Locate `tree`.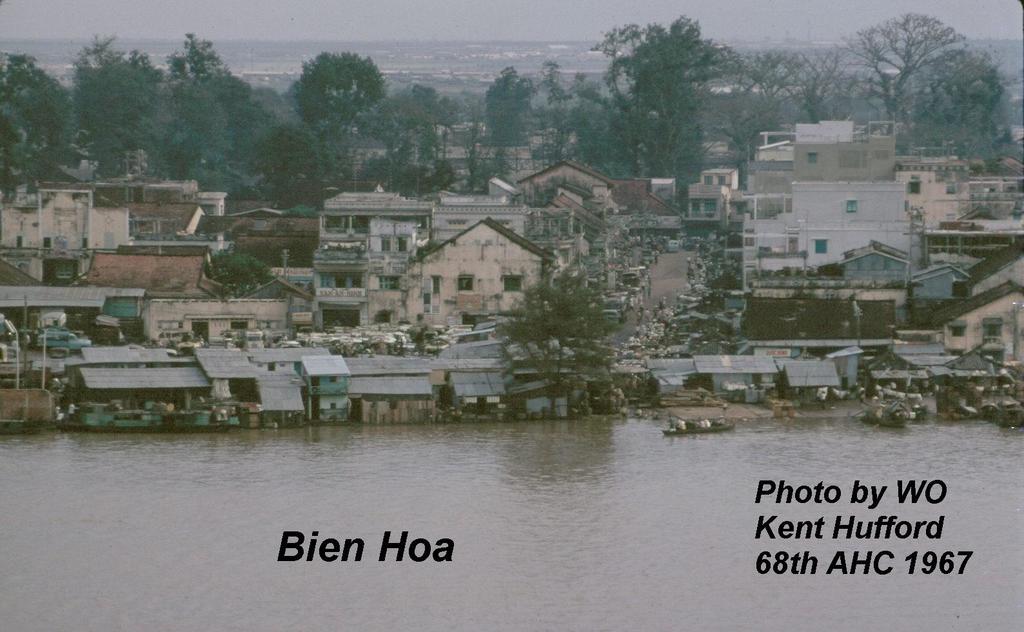
Bounding box: detection(199, 246, 268, 300).
